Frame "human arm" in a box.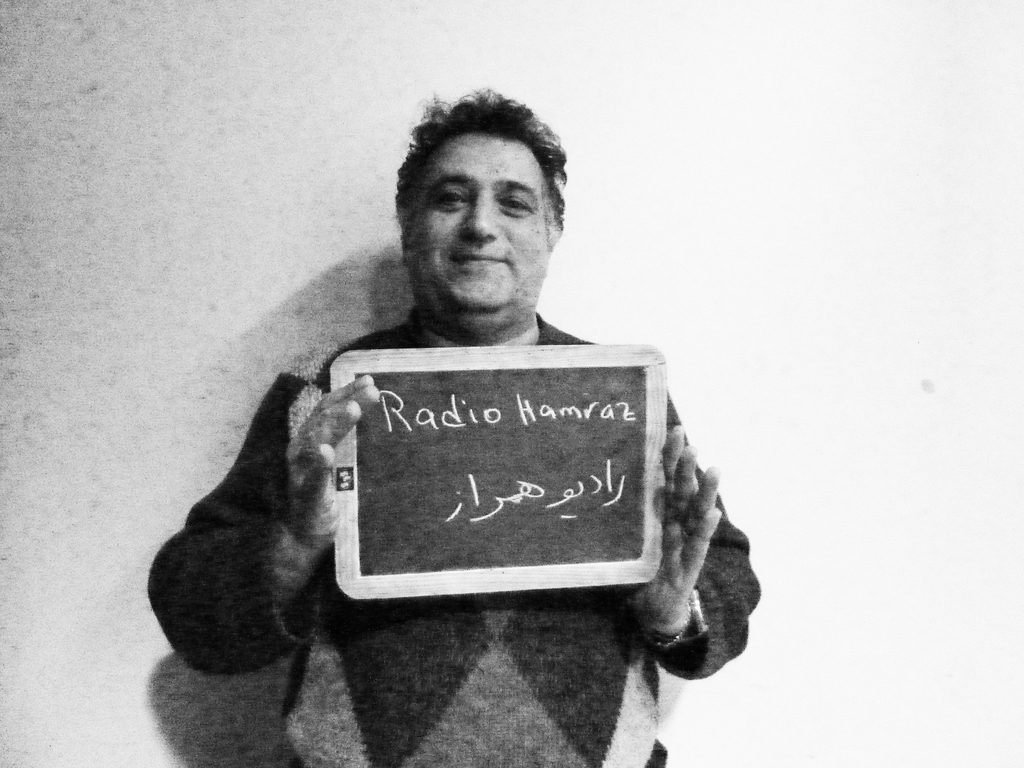
<region>621, 384, 764, 684</region>.
